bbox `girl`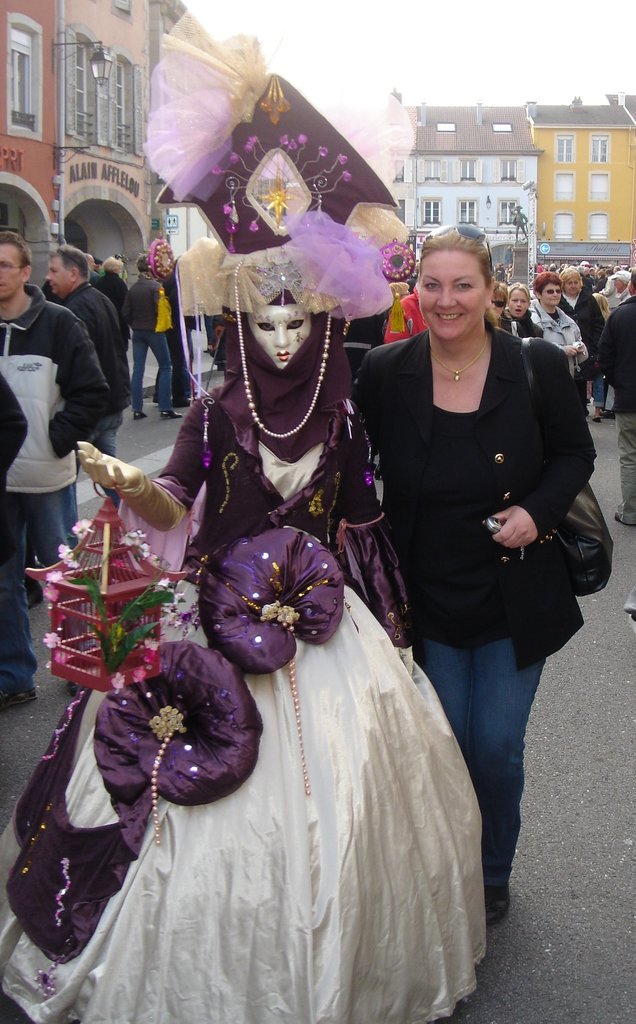
(382,213,598,936)
